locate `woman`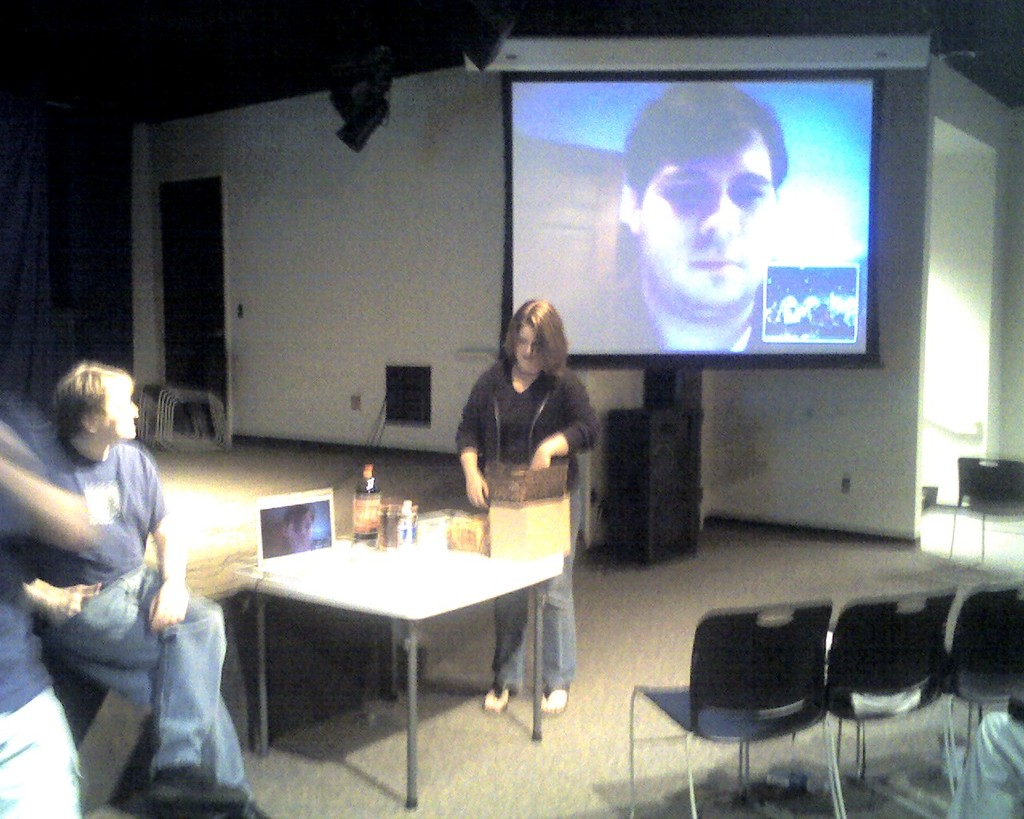
x1=434 y1=284 x2=590 y2=649
